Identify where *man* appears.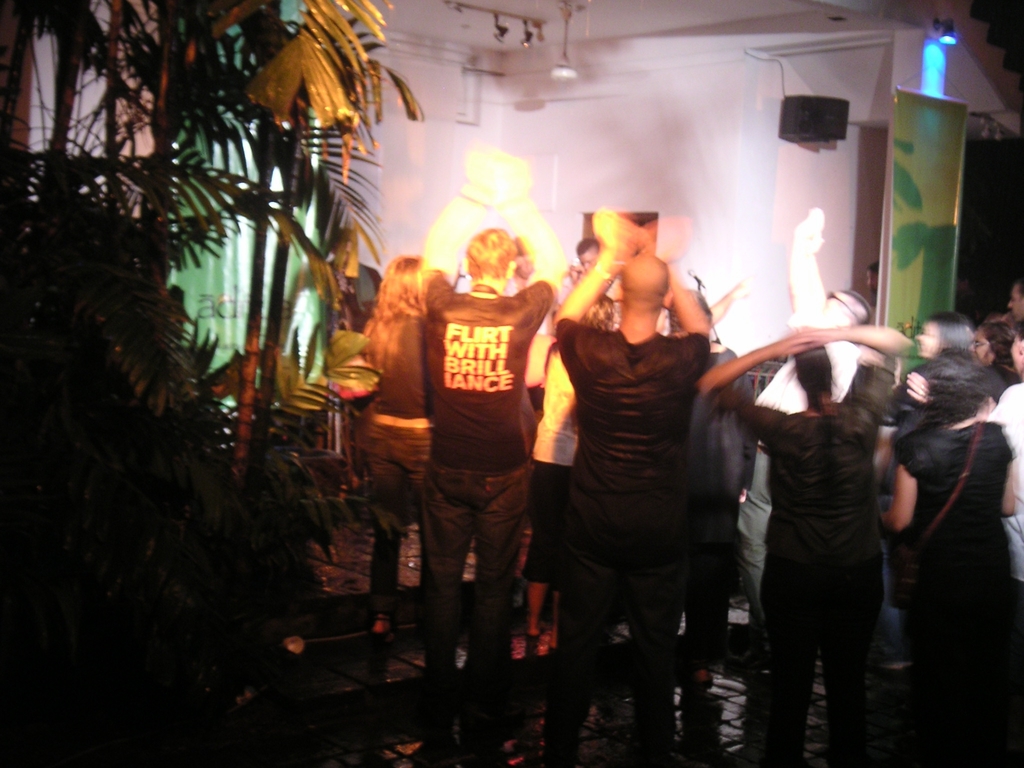
Appears at <region>576, 236, 596, 273</region>.
